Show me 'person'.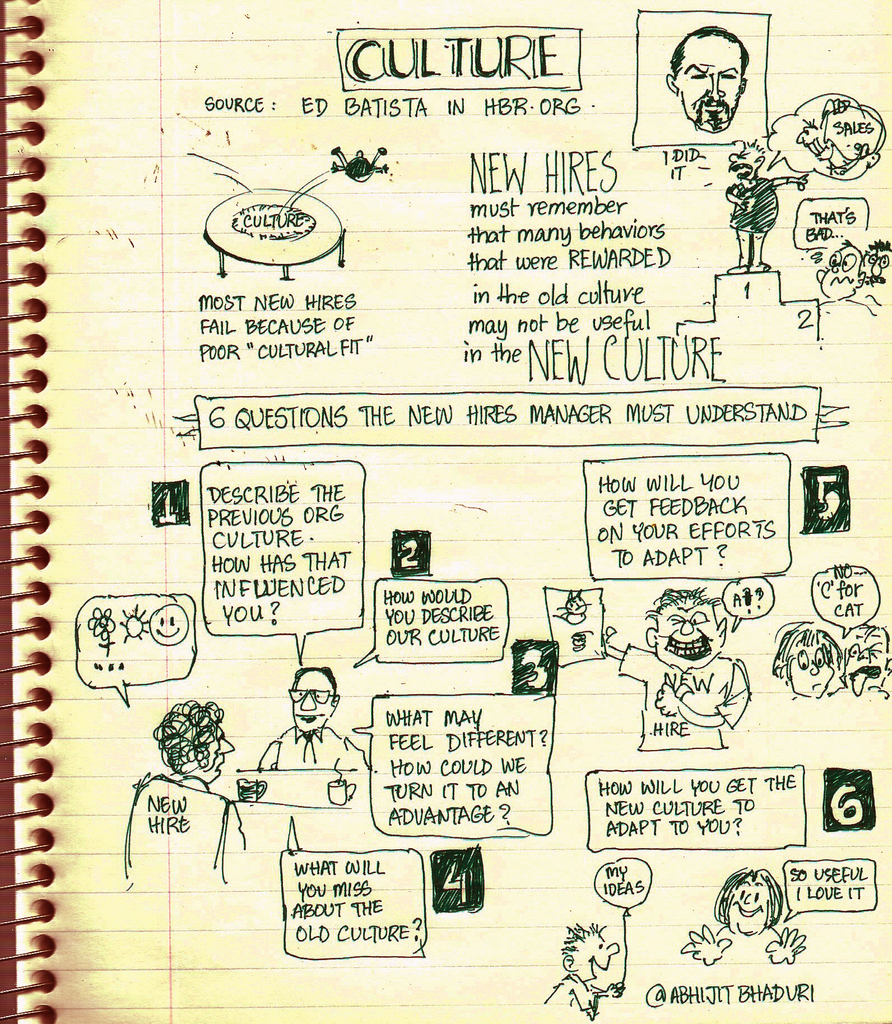
'person' is here: {"left": 596, "top": 589, "right": 753, "bottom": 750}.
